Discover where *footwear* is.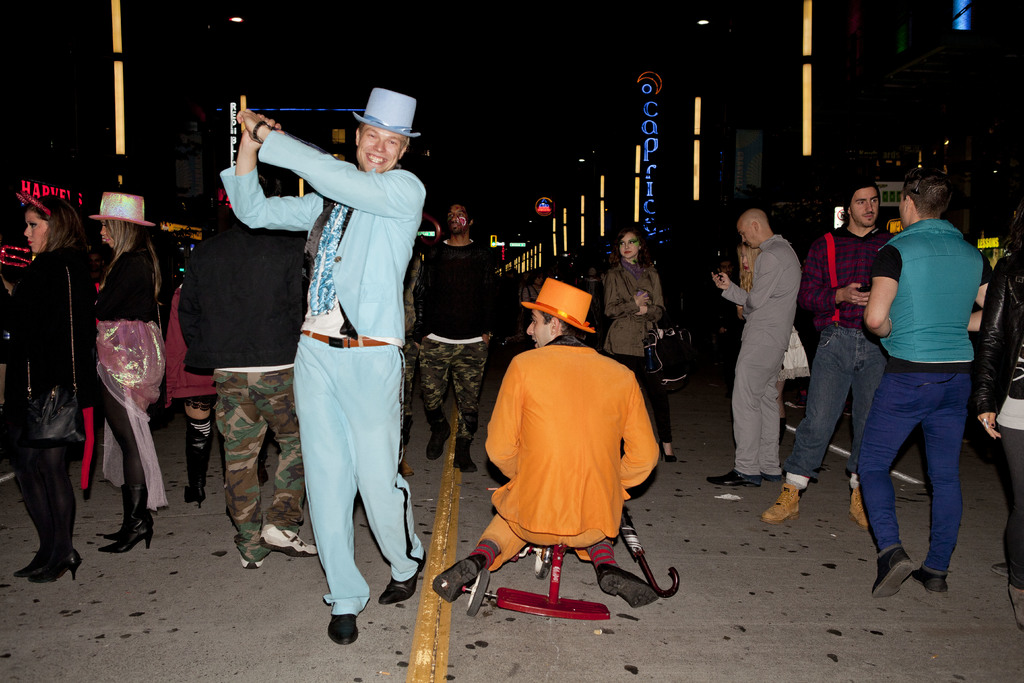
Discovered at crop(423, 550, 486, 611).
